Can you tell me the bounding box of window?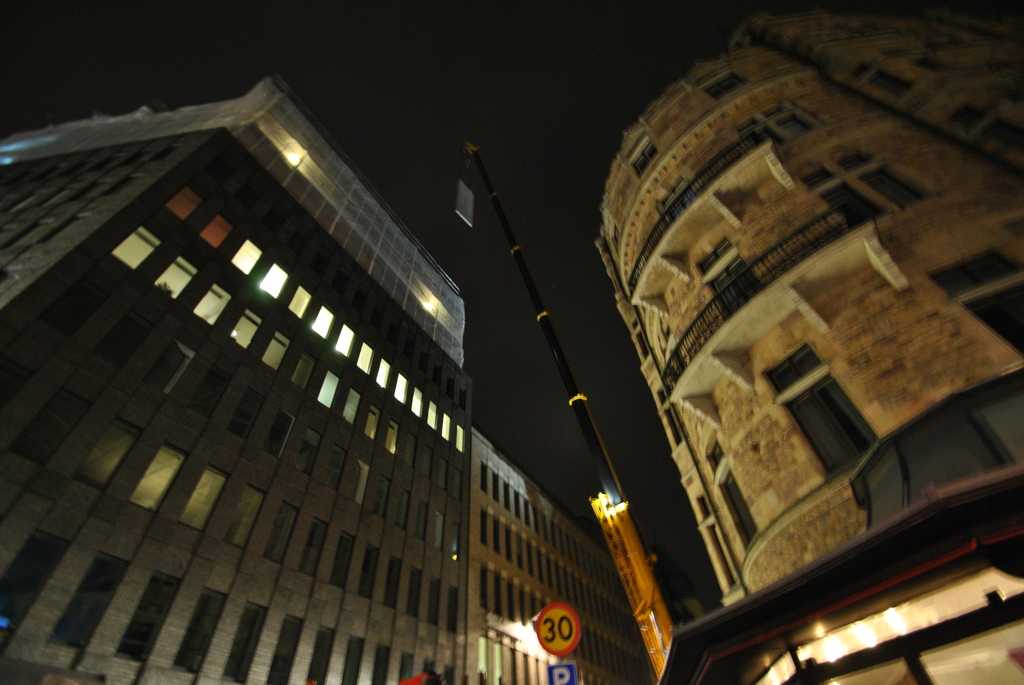
(264,264,294,295).
